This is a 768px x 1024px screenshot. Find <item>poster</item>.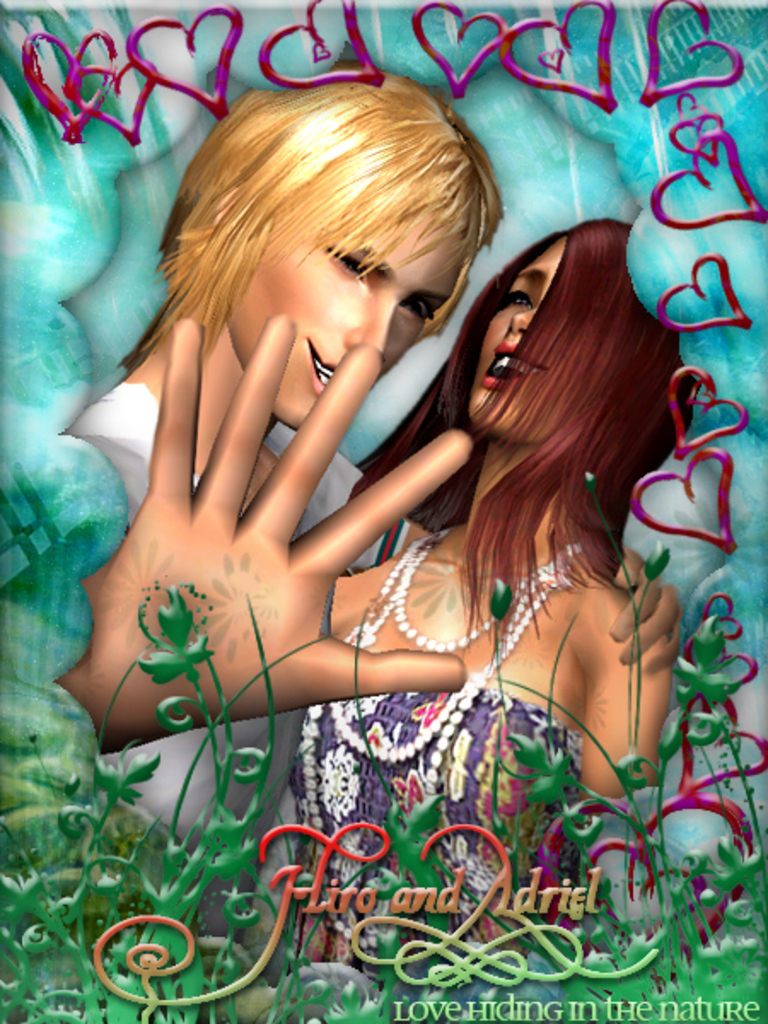
Bounding box: [x1=0, y1=0, x2=766, y2=1022].
